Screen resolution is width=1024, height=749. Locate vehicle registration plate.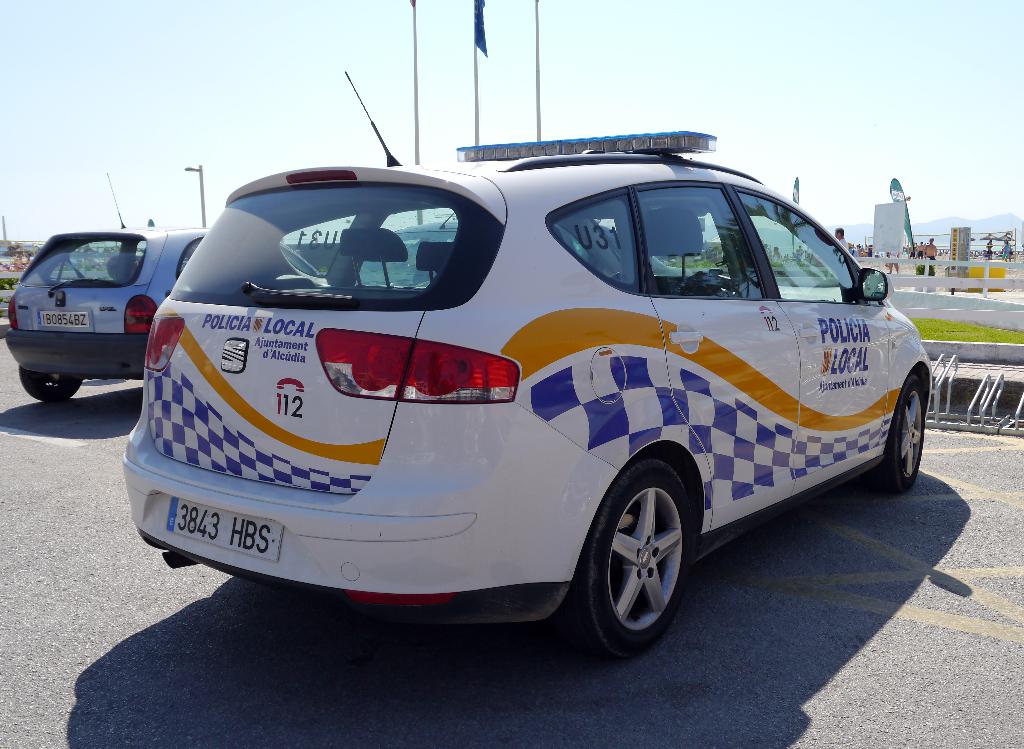
[36,312,89,326].
